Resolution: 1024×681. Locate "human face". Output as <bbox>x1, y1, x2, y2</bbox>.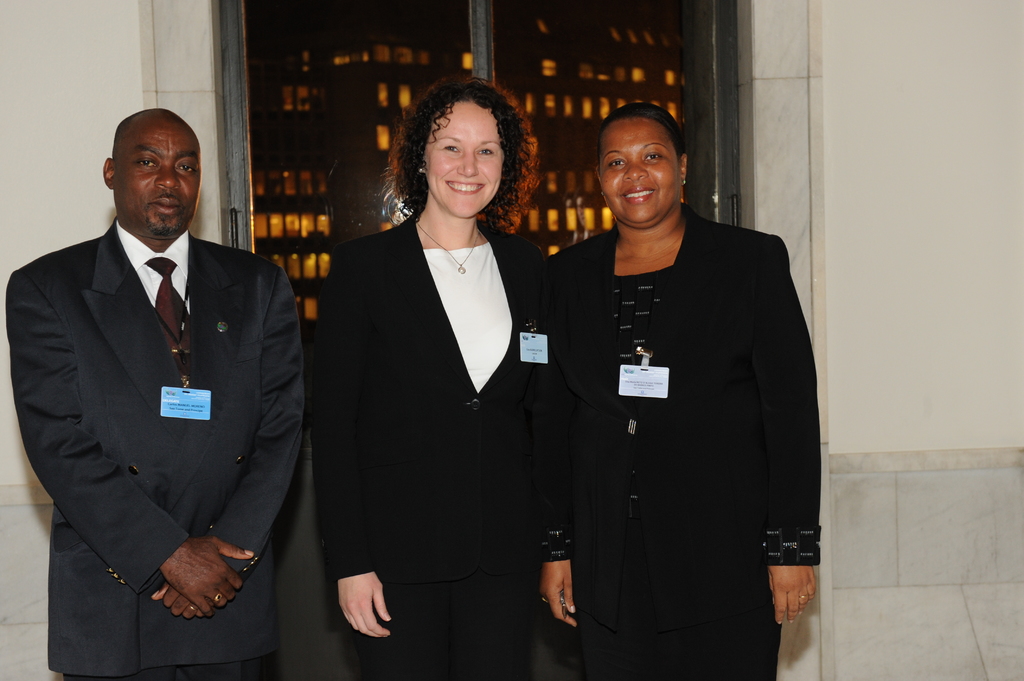
<bbox>116, 115, 197, 240</bbox>.
